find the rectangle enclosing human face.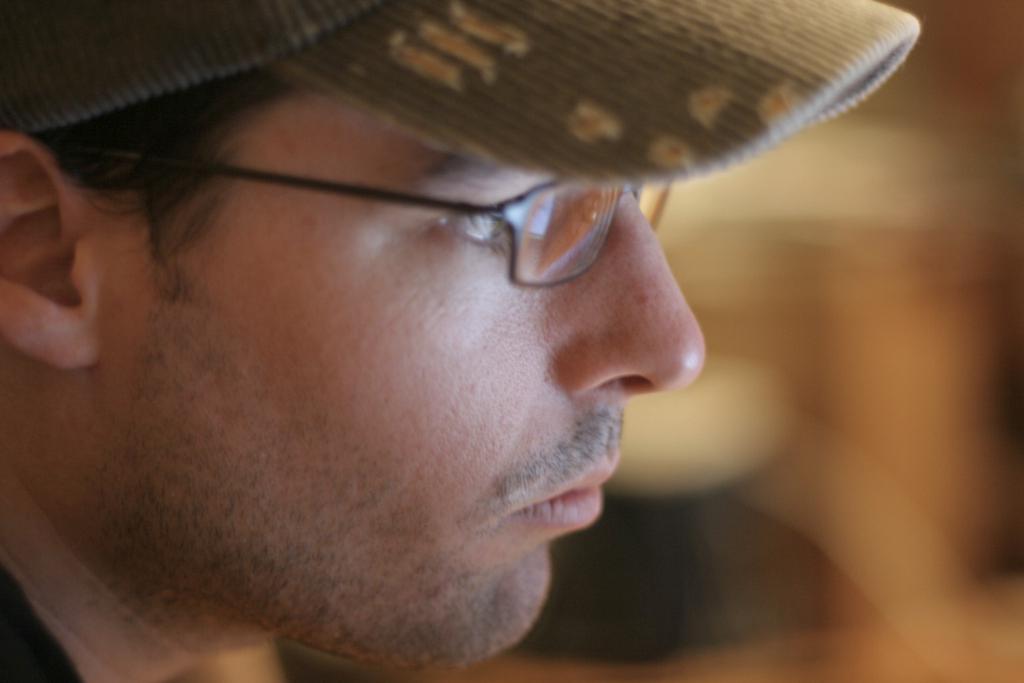
[89,90,708,675].
